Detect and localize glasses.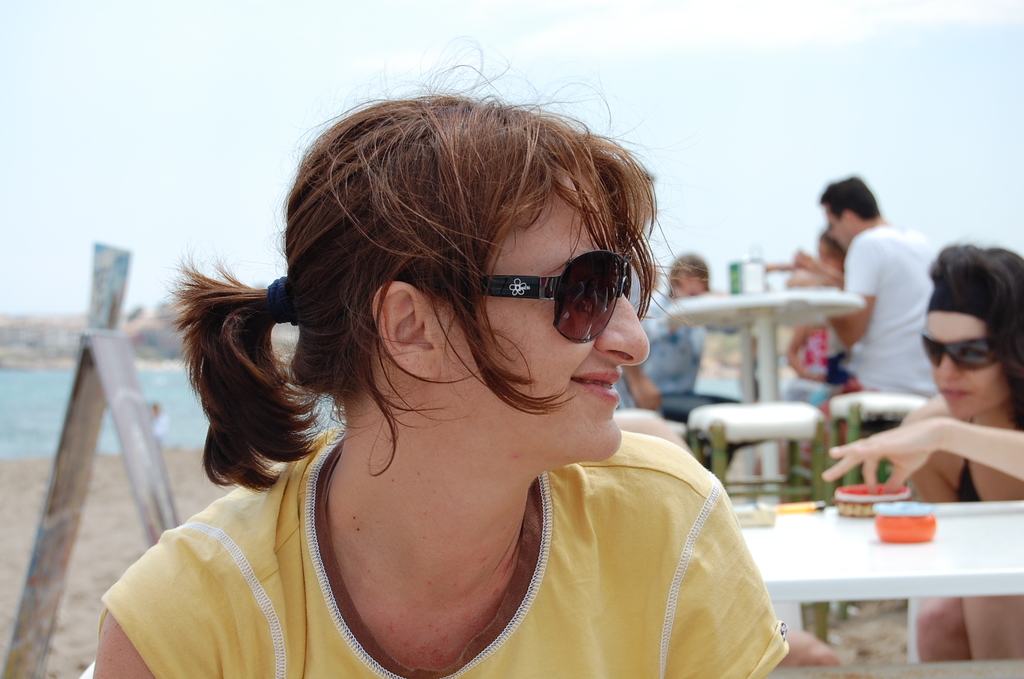
Localized at x1=916 y1=328 x2=1002 y2=377.
